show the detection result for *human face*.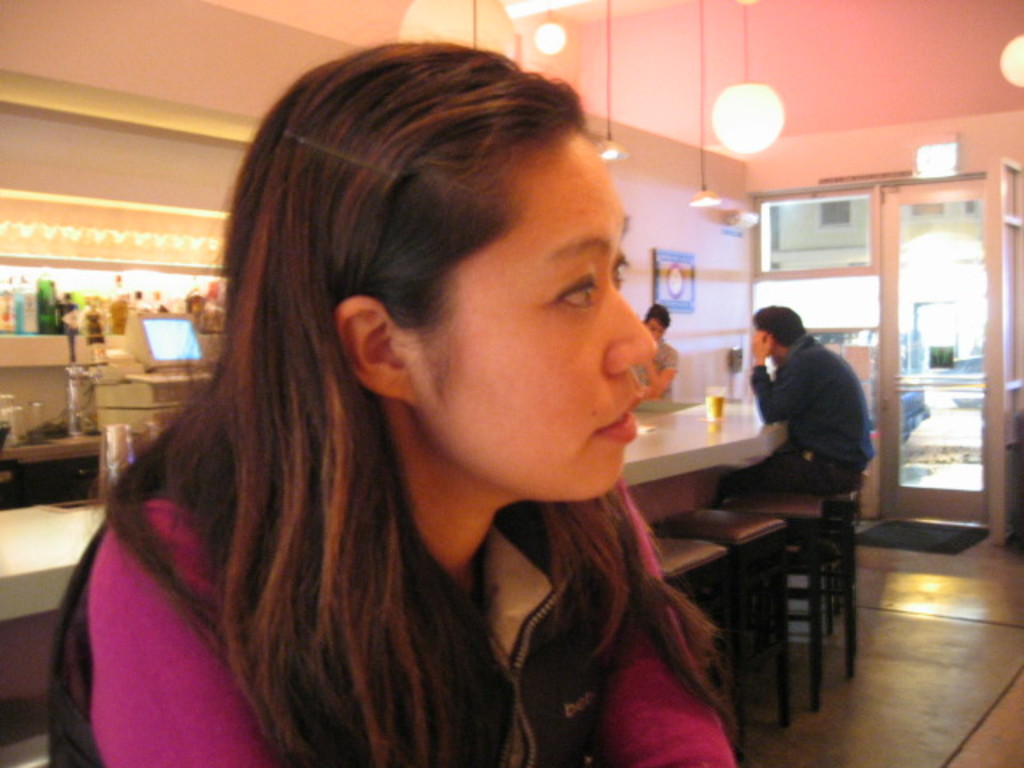
645, 314, 661, 339.
